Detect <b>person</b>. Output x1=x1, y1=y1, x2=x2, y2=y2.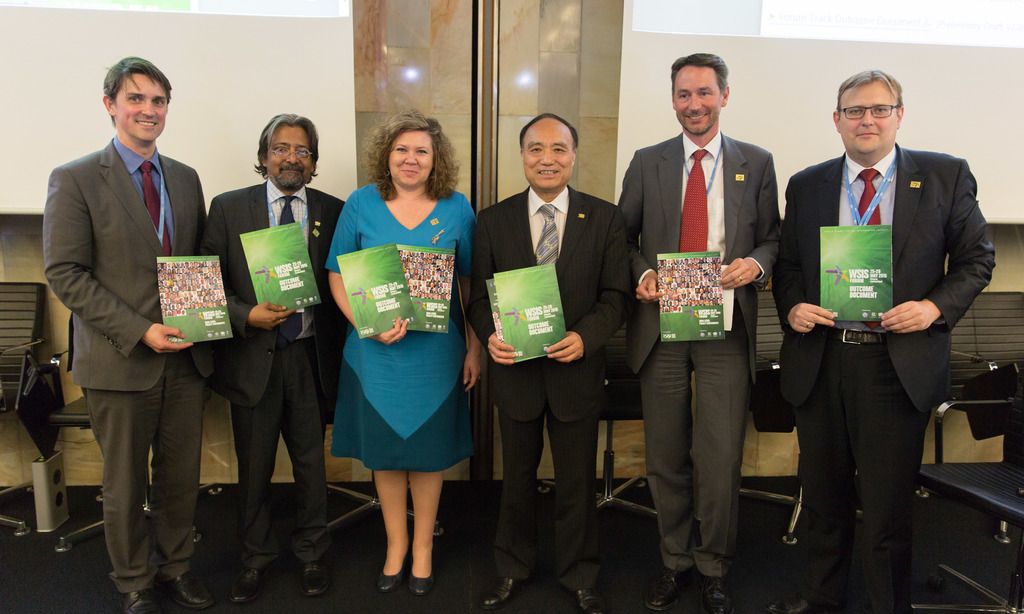
x1=614, y1=51, x2=780, y2=613.
